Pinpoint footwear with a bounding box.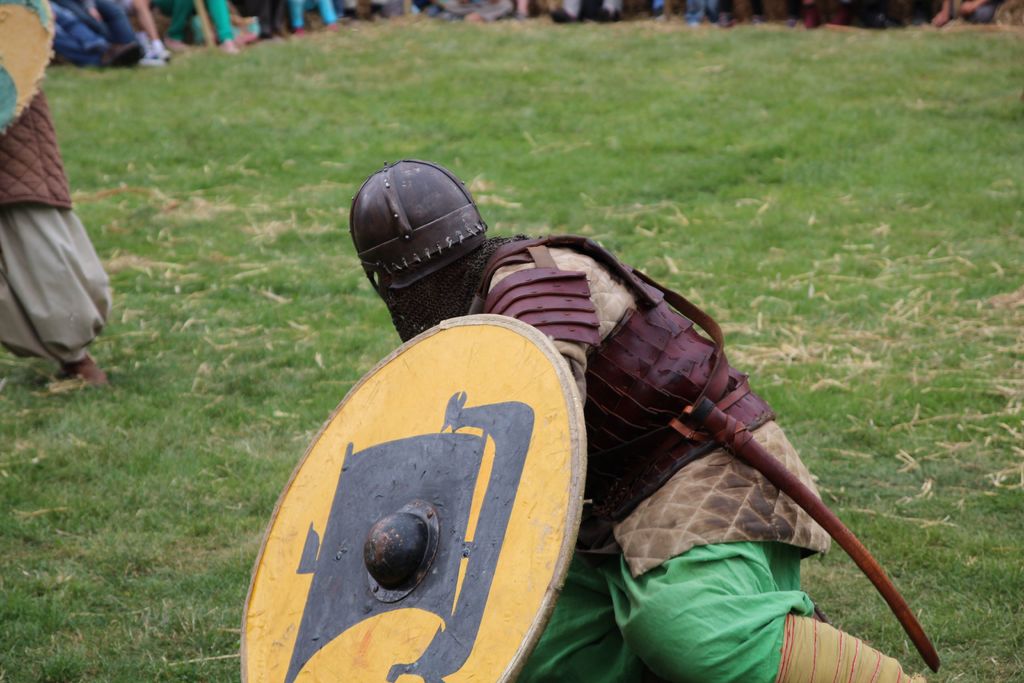
[145, 54, 158, 63].
